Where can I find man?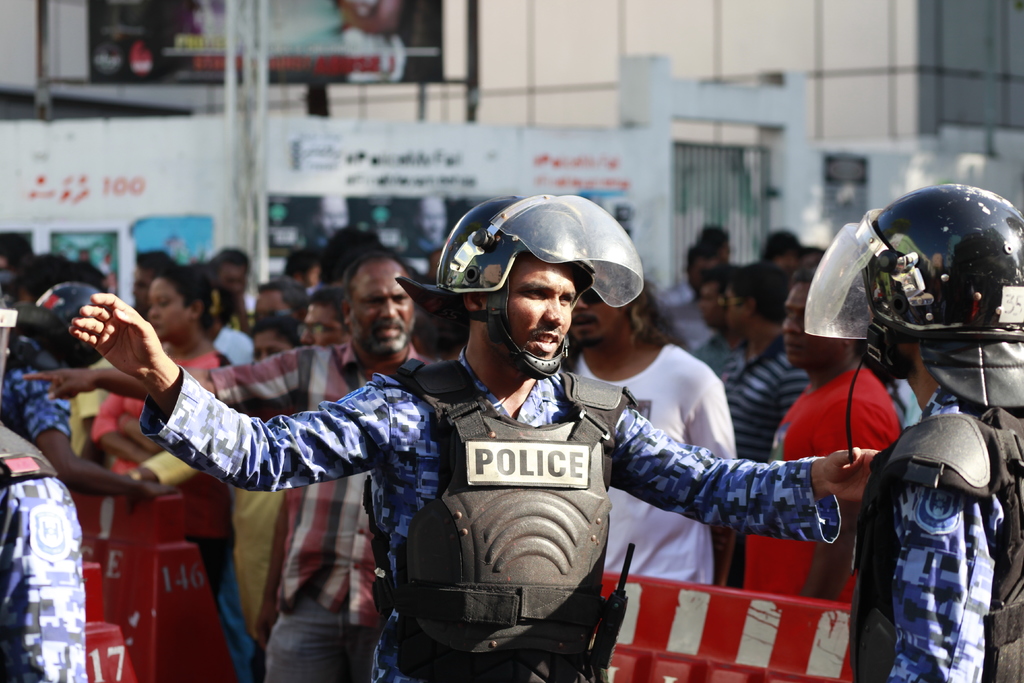
You can find it at left=659, top=241, right=726, bottom=353.
